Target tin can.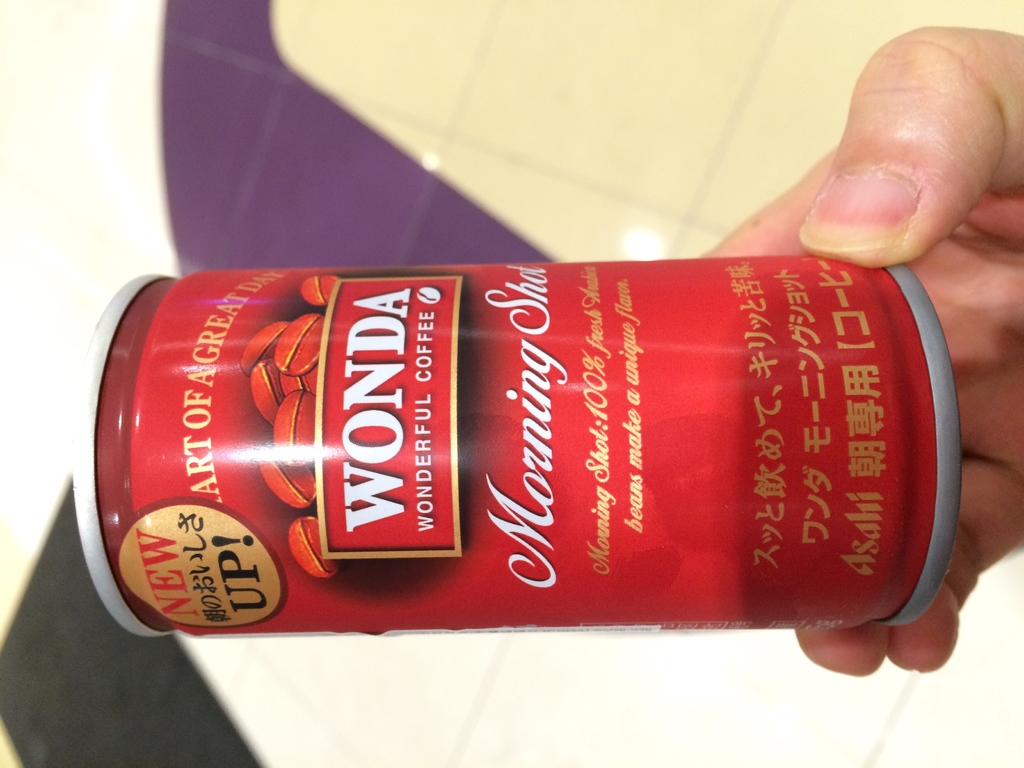
Target region: x1=70, y1=246, x2=976, y2=643.
